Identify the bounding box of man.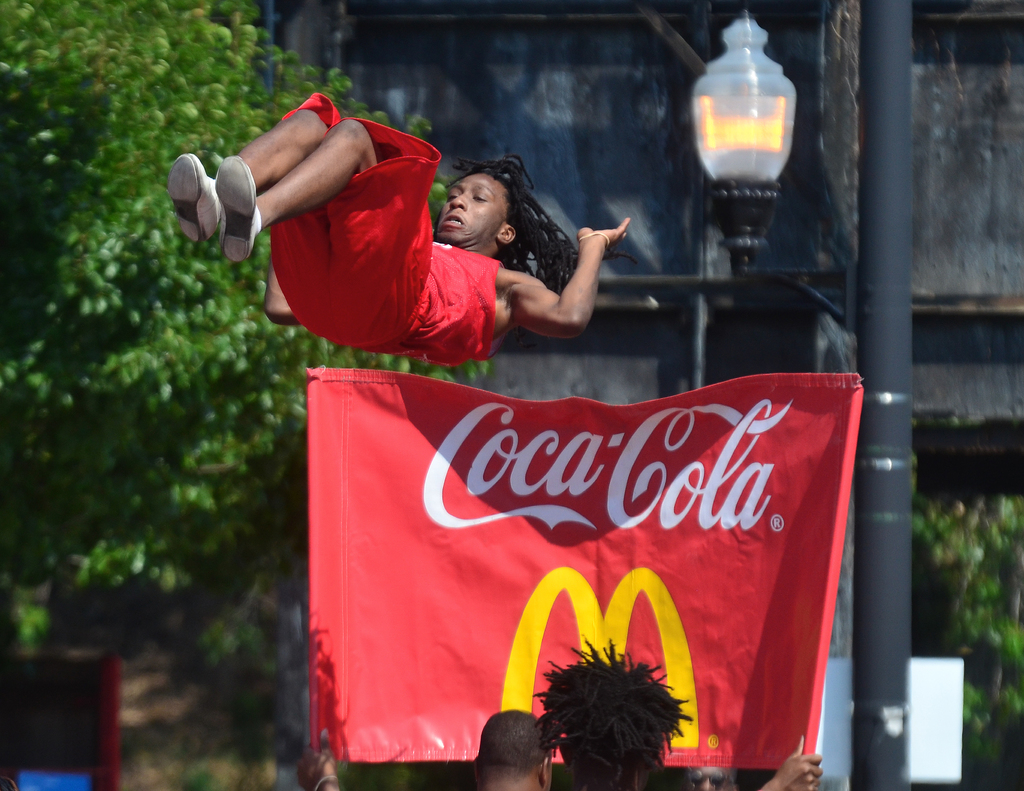
left=470, top=705, right=552, bottom=790.
